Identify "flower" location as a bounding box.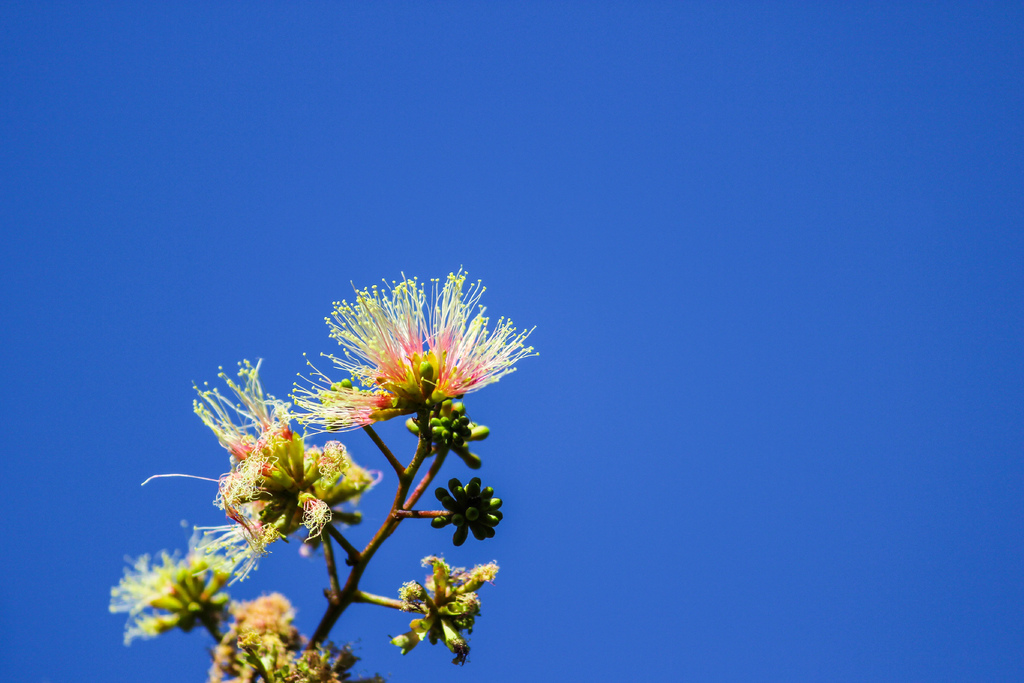
<bbox>392, 554, 496, 667</bbox>.
